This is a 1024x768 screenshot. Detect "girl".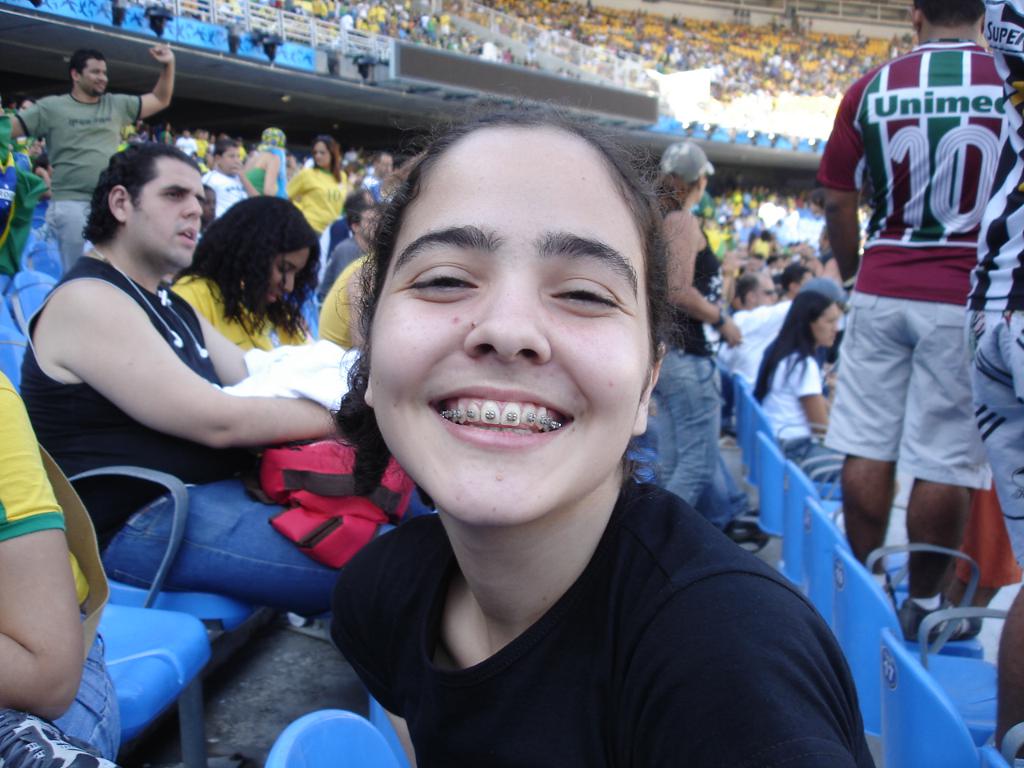
(653, 139, 738, 506).
